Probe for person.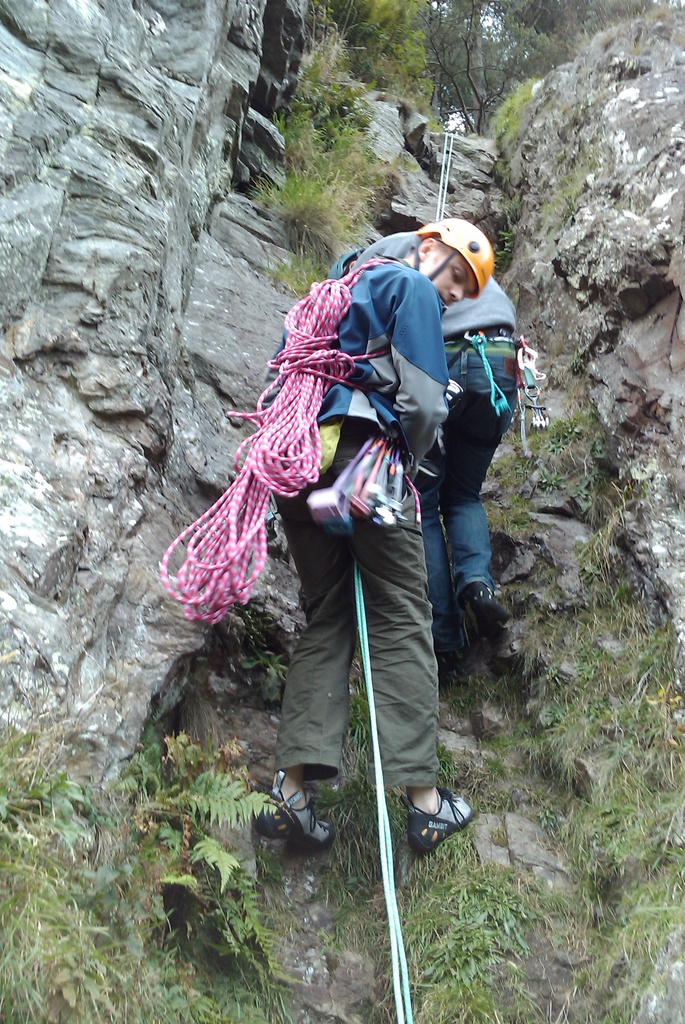
Probe result: <bbox>237, 214, 499, 858</bbox>.
